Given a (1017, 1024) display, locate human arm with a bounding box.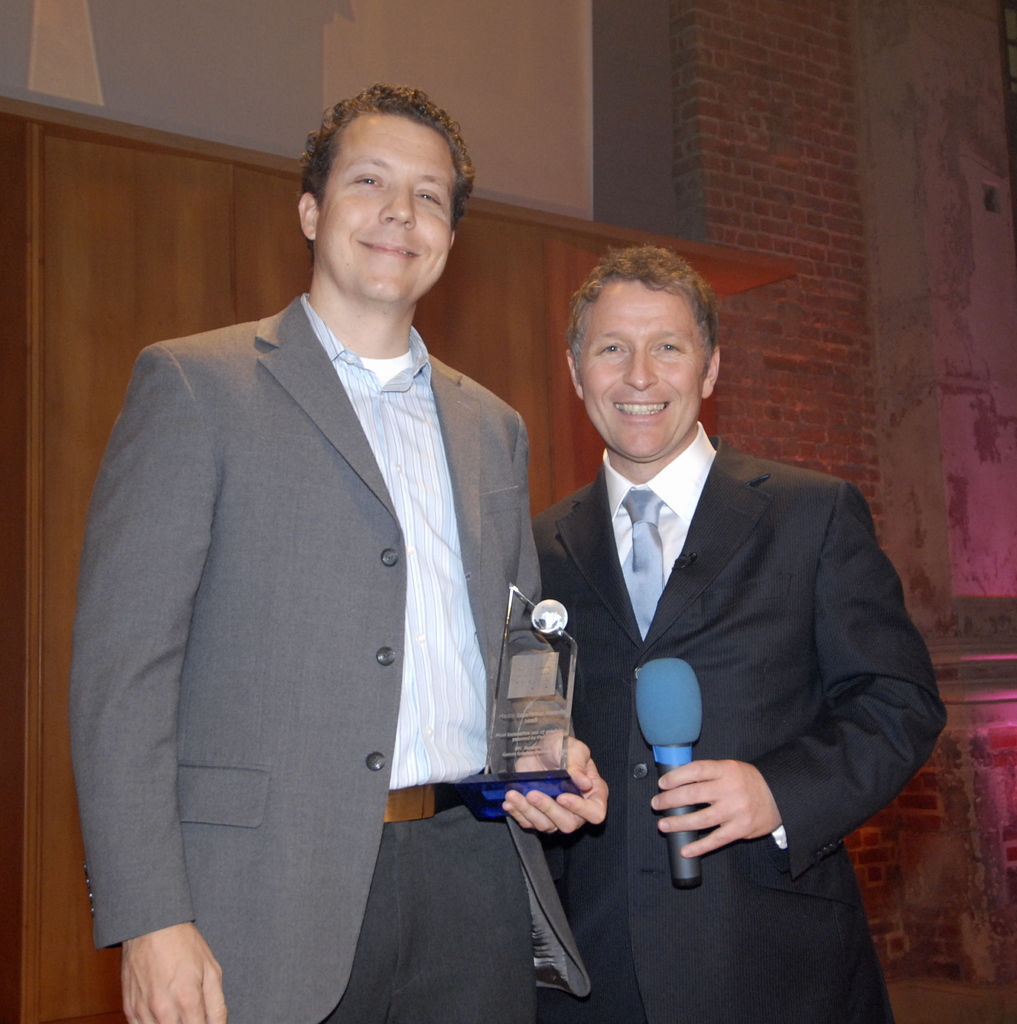
Located: rect(67, 337, 228, 1023).
